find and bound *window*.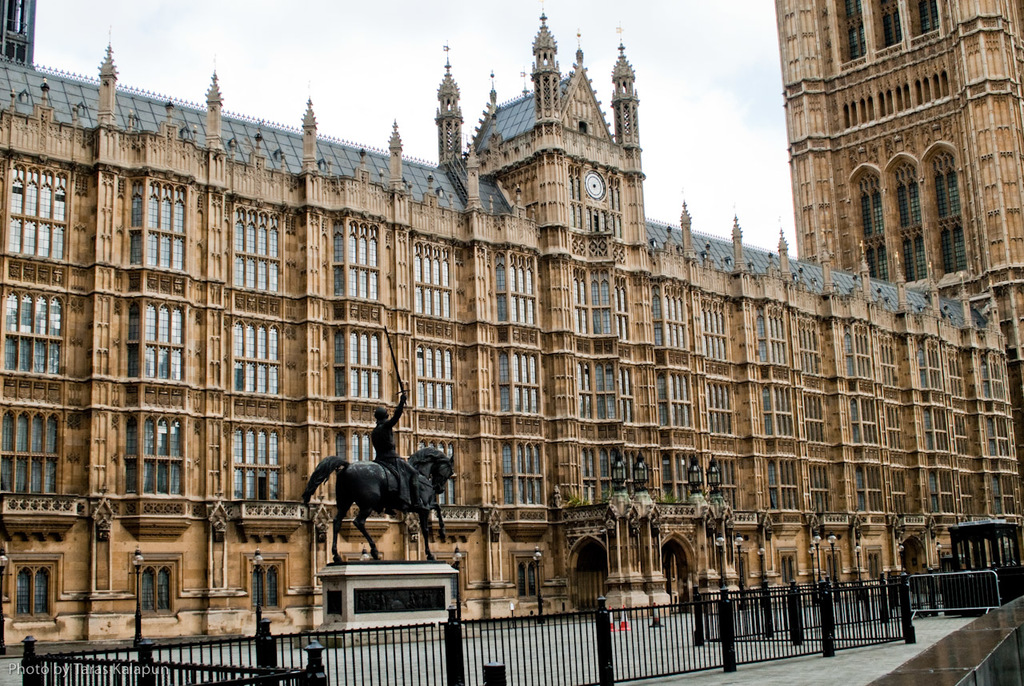
Bound: pyautogui.locateOnScreen(710, 379, 740, 435).
